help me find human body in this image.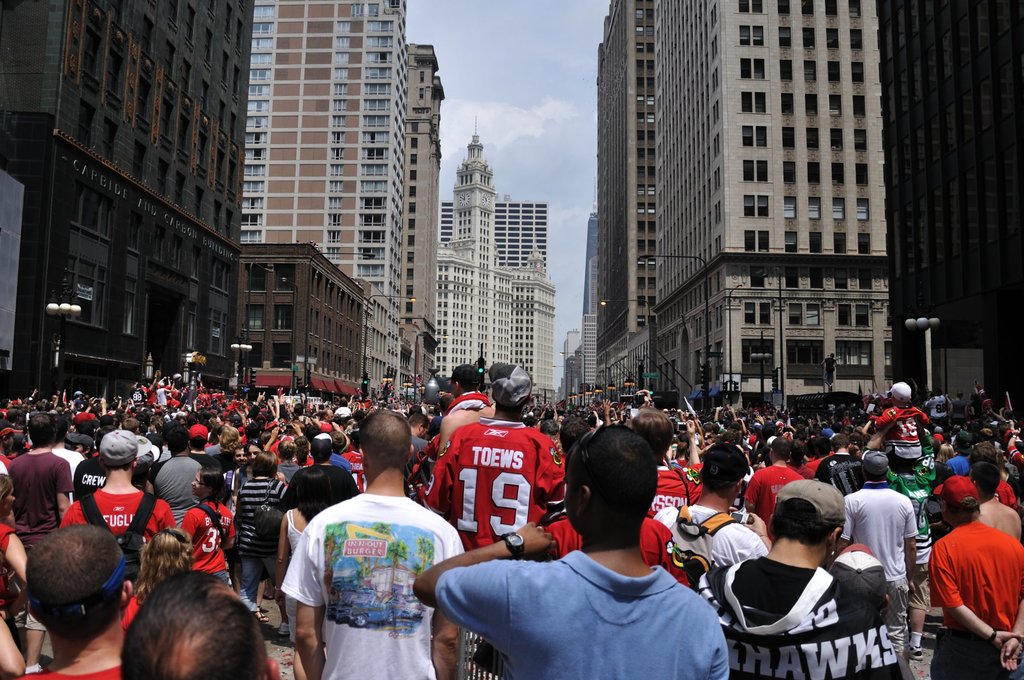
Found it: [868, 384, 935, 471].
